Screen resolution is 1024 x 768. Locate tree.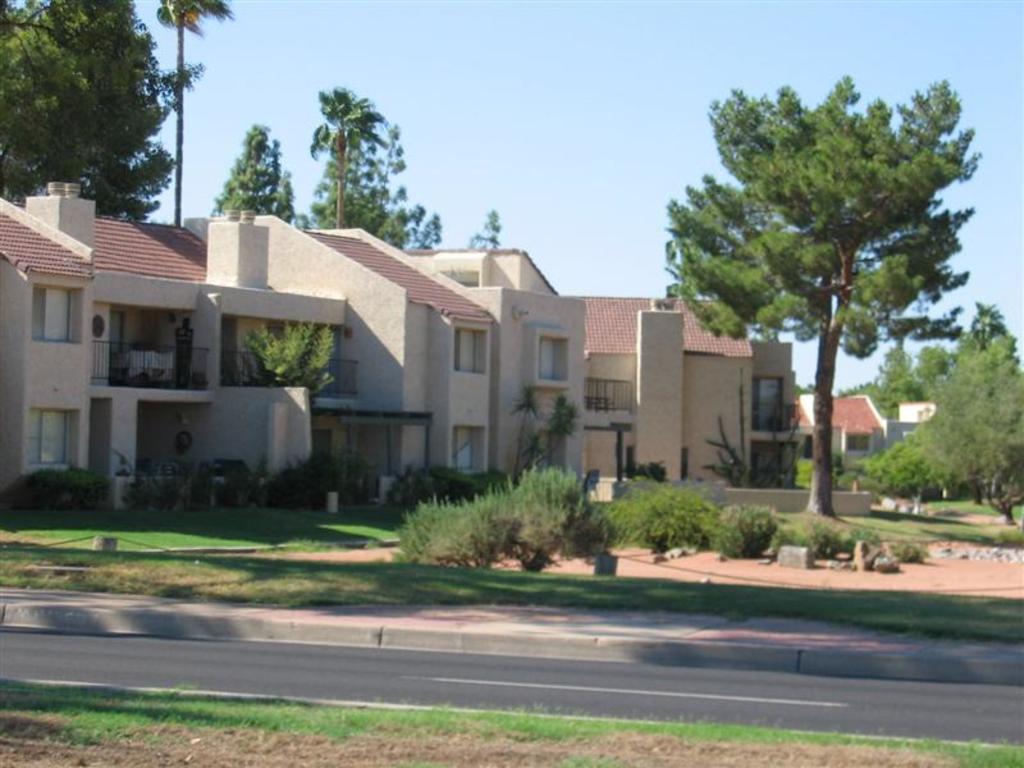
x1=466, y1=209, x2=499, y2=247.
